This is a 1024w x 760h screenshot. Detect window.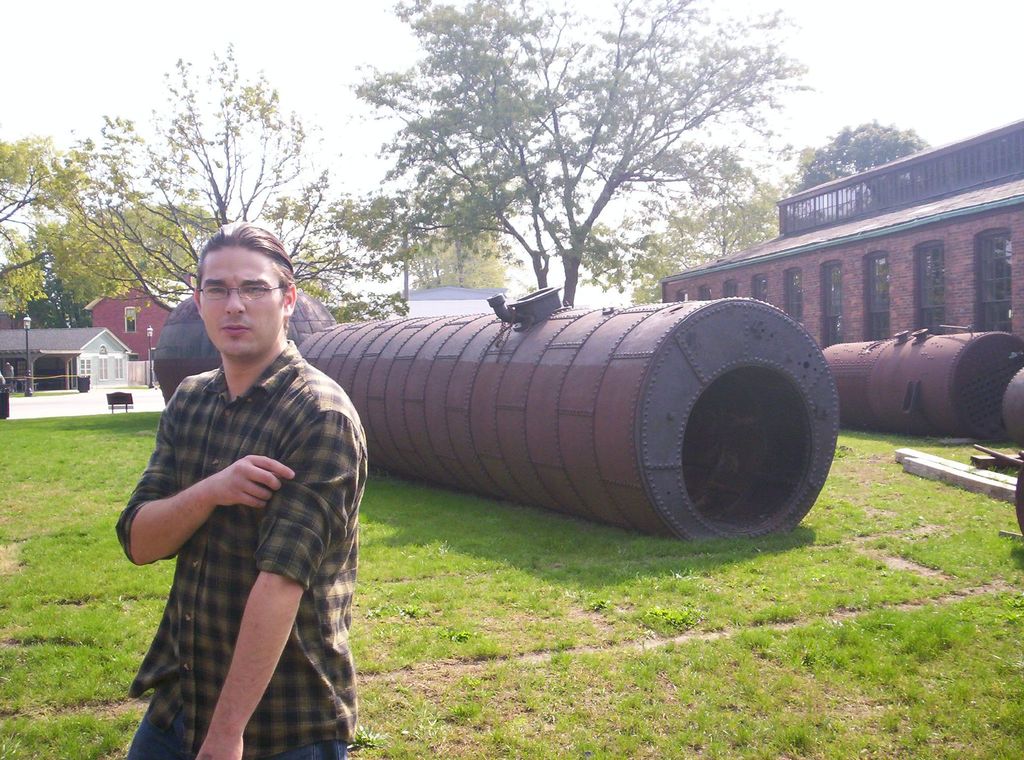
910:234:951:336.
